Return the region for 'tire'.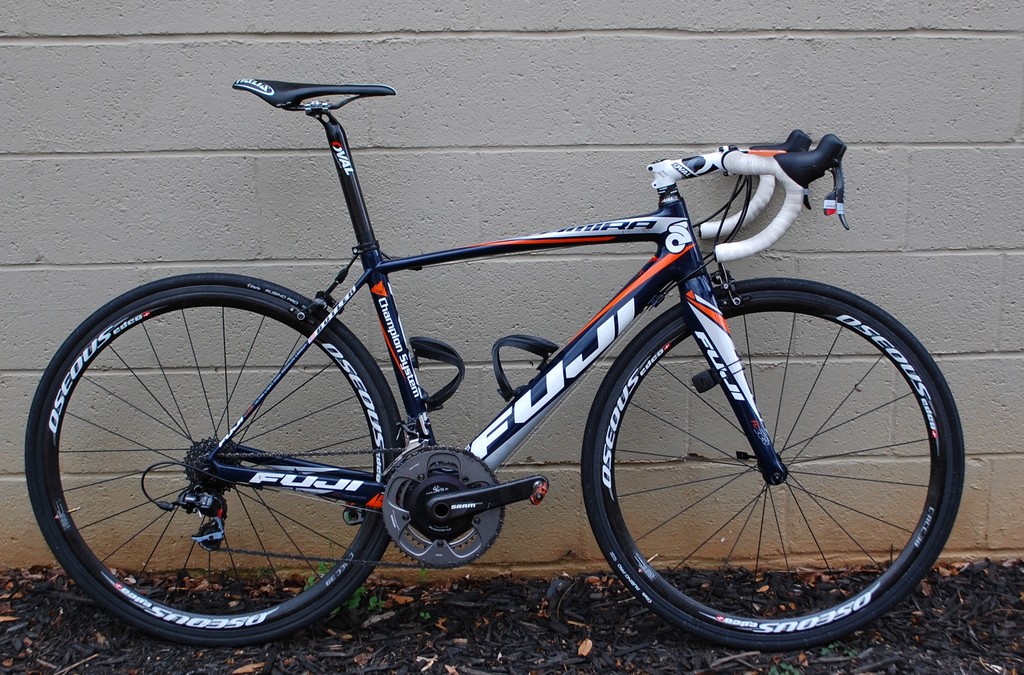
579/274/968/652.
